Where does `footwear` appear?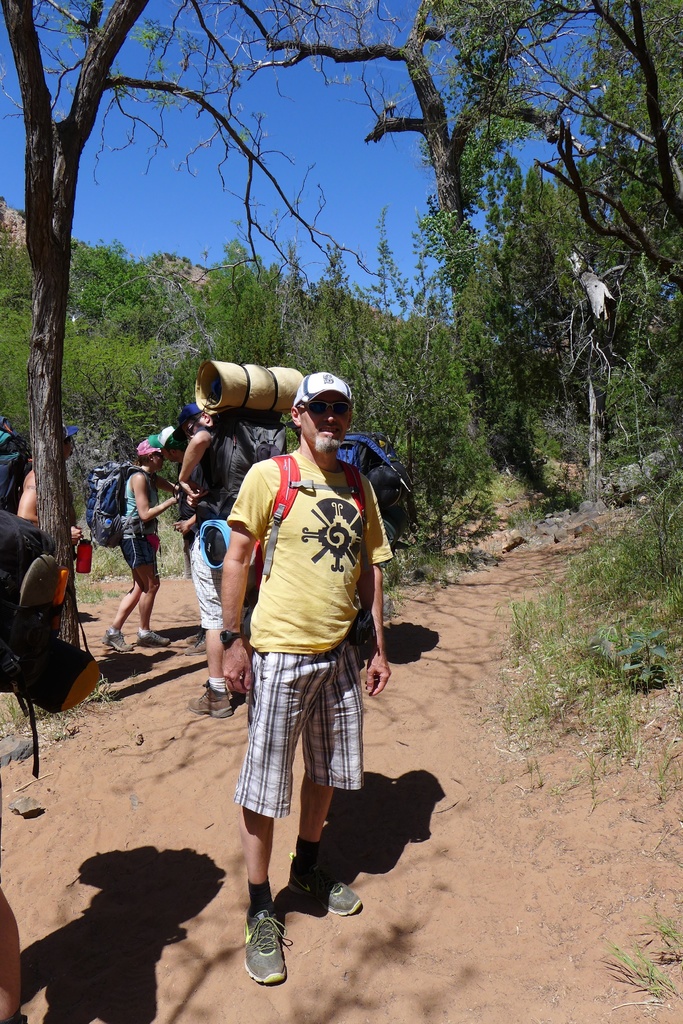
Appears at box(104, 629, 136, 655).
